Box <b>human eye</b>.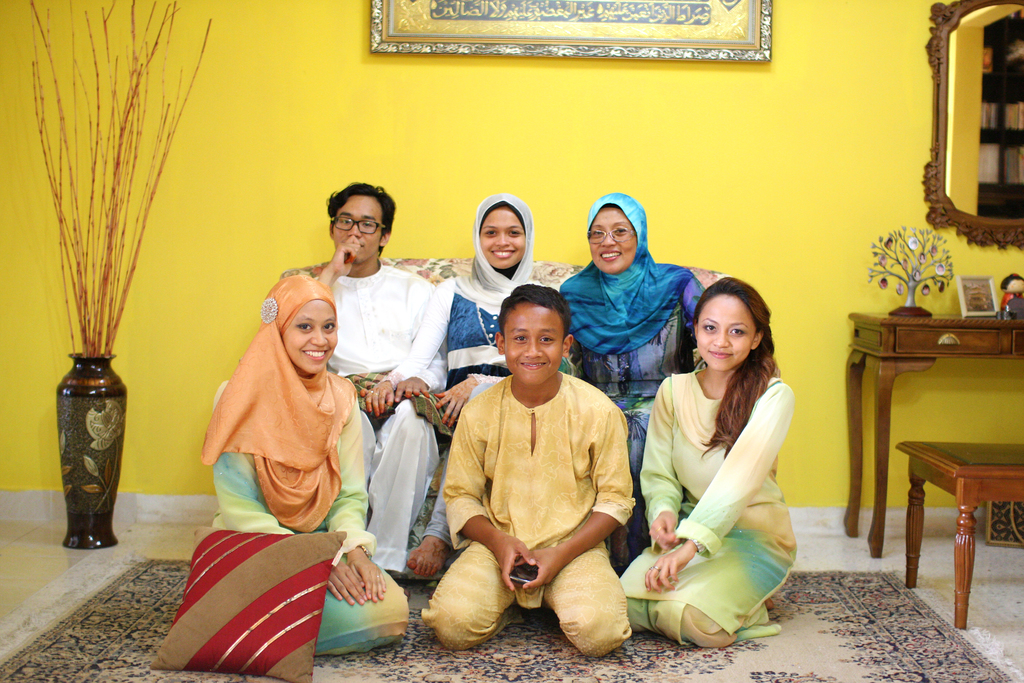
detection(504, 226, 522, 241).
